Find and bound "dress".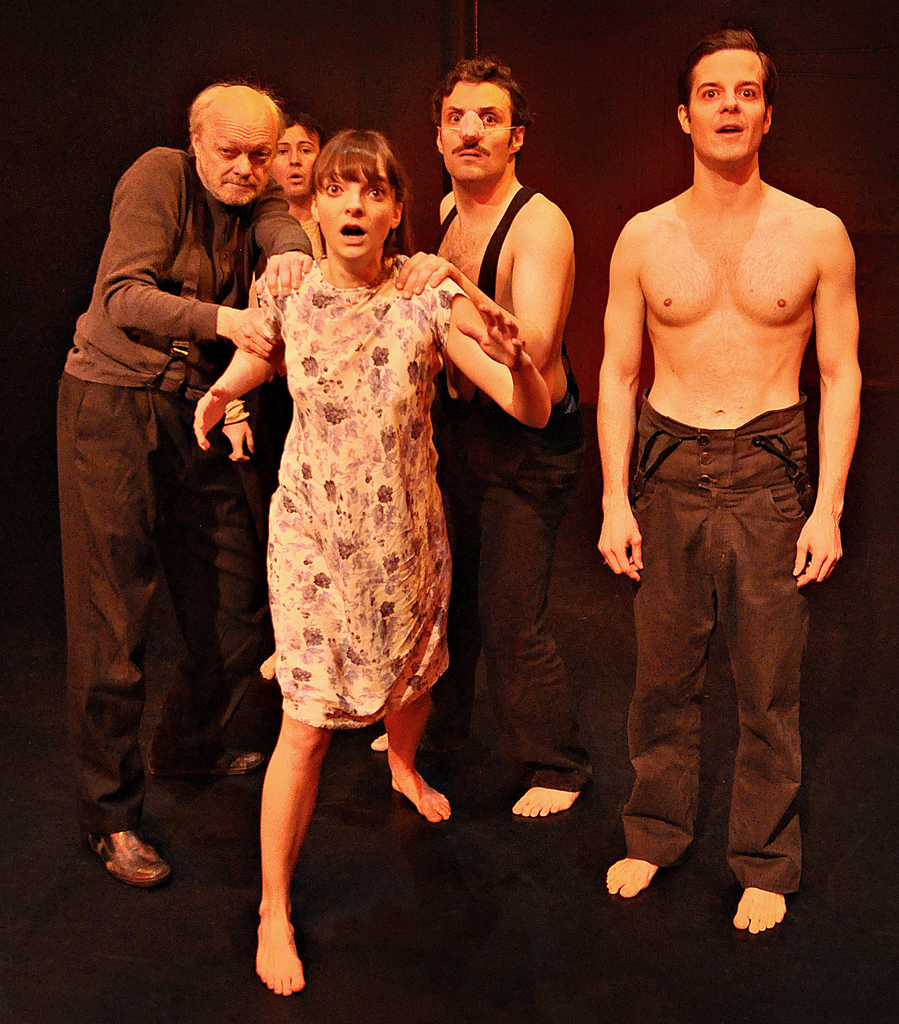
Bound: box(263, 260, 459, 729).
